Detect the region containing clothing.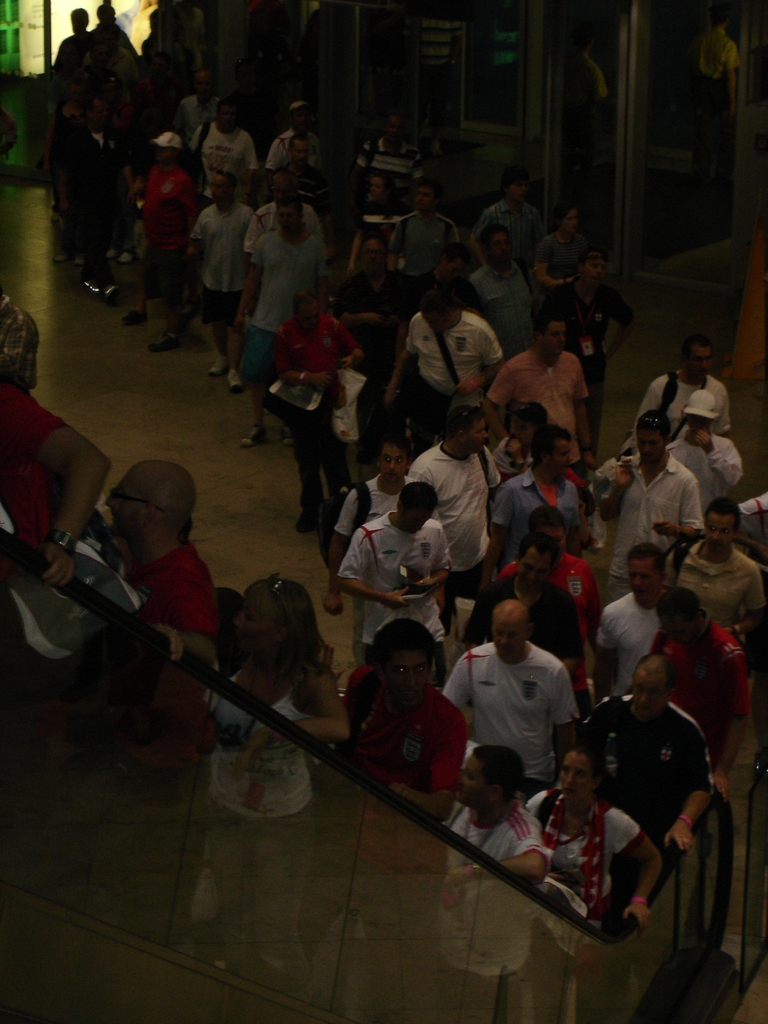
(525, 785, 639, 1023).
